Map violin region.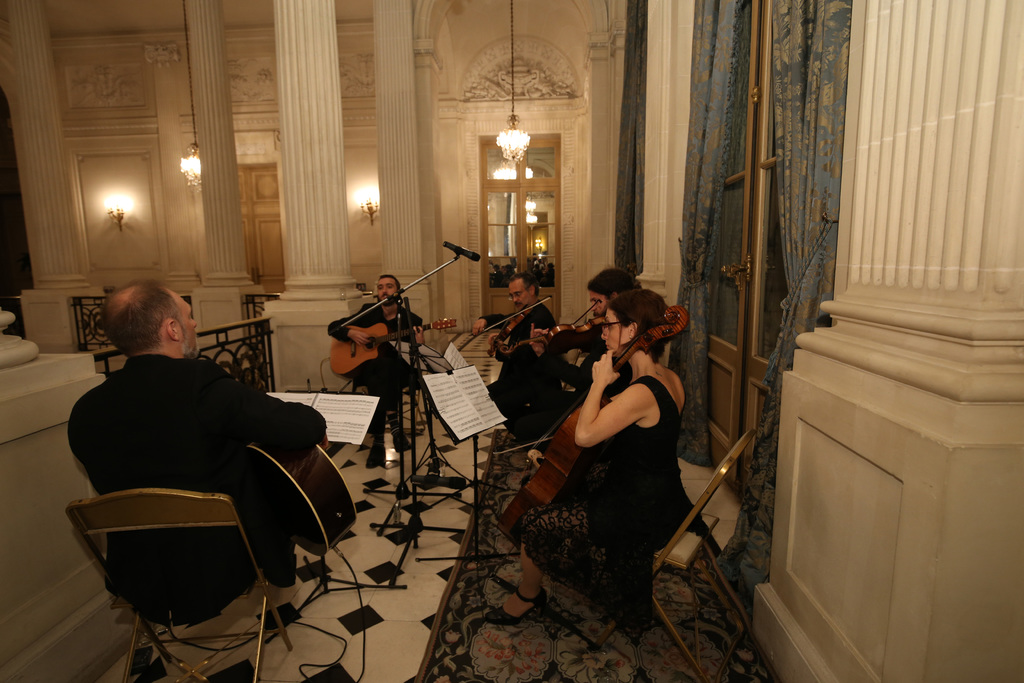
Mapped to {"left": 474, "top": 289, "right": 554, "bottom": 344}.
